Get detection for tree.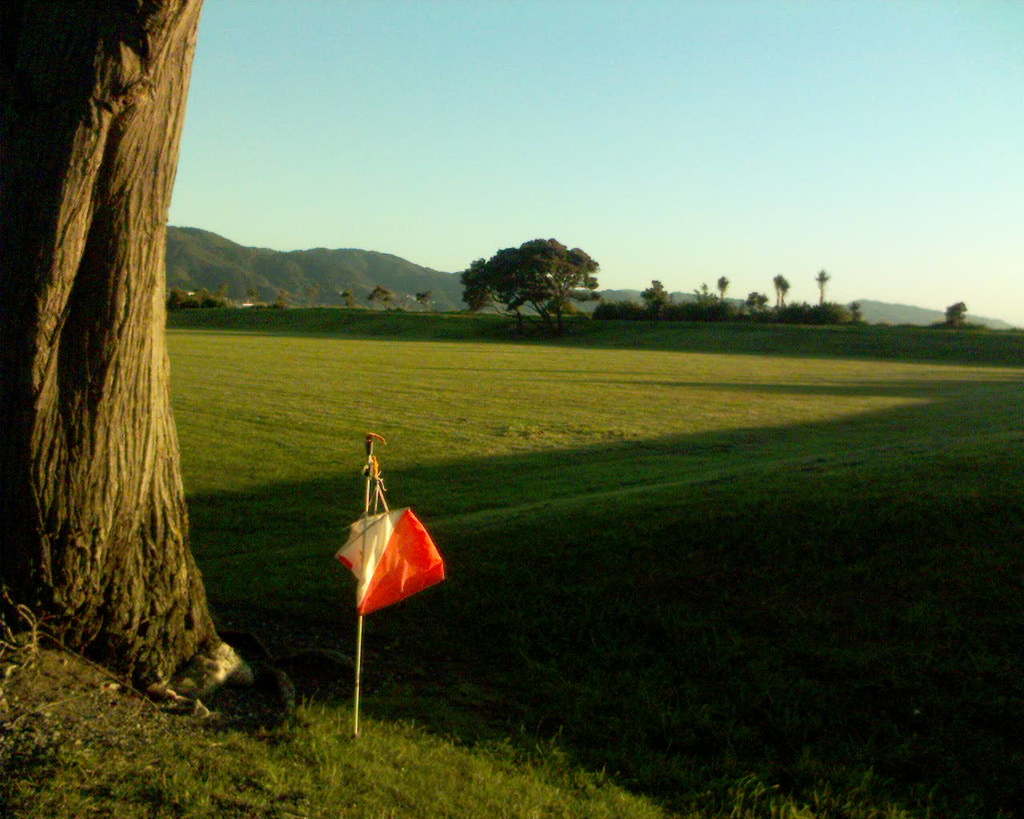
Detection: pyautogui.locateOnScreen(714, 273, 724, 300).
